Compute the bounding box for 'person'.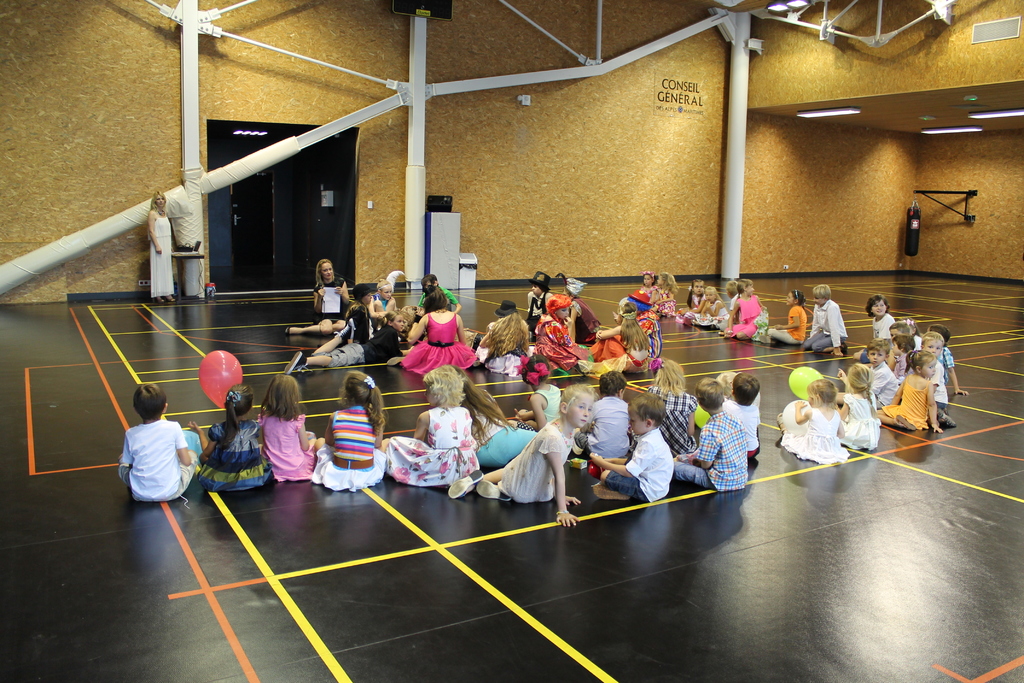
l=382, t=356, r=487, b=488.
